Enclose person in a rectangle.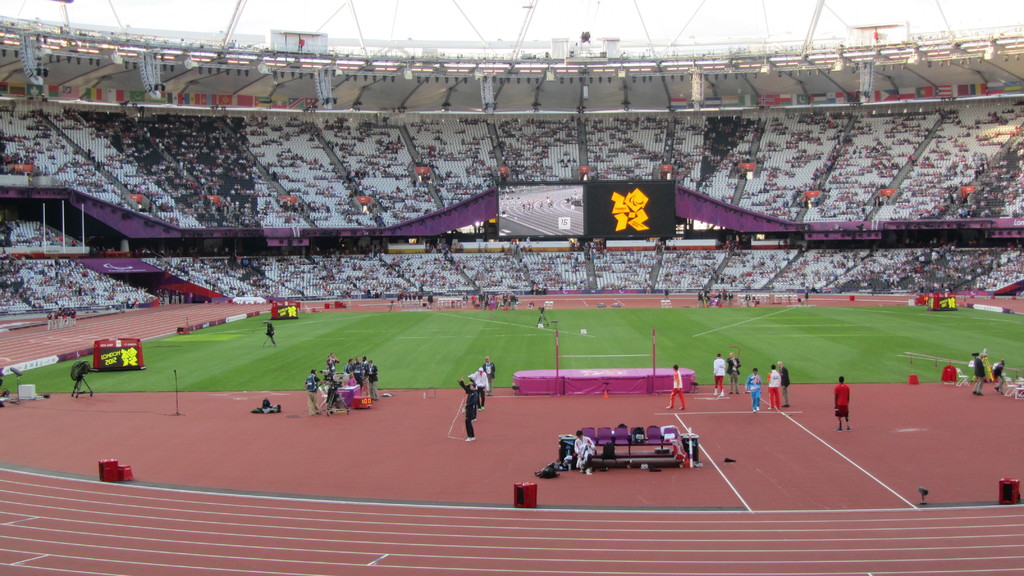
l=728, t=347, r=739, b=393.
